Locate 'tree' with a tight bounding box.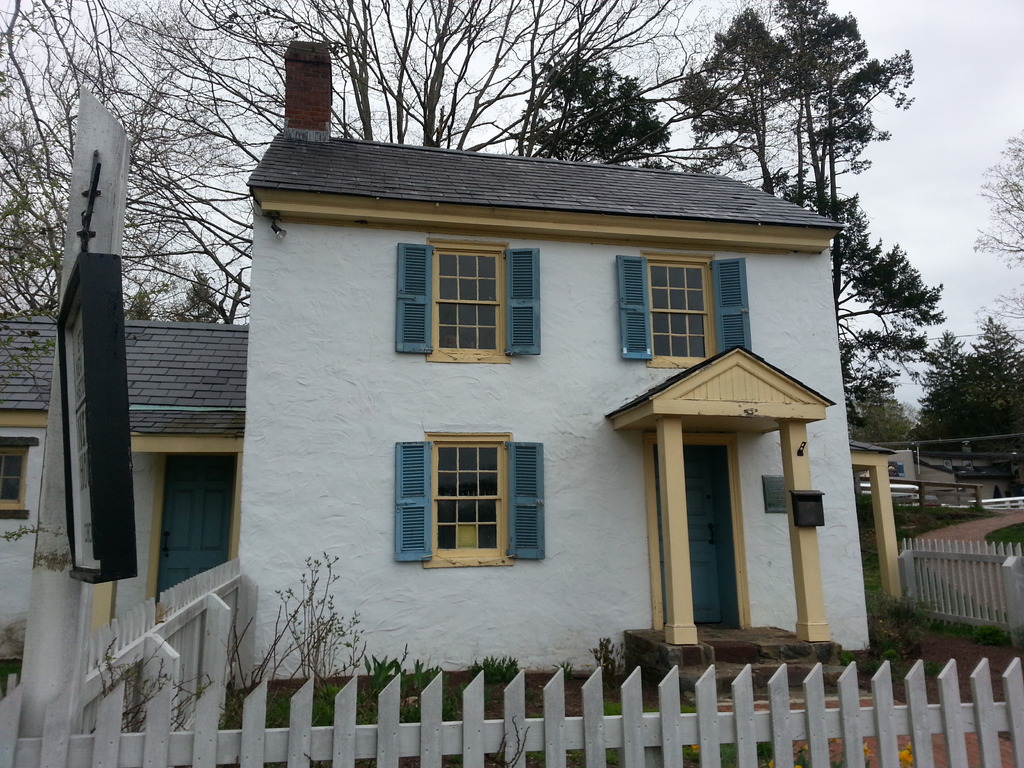
788 176 943 430.
